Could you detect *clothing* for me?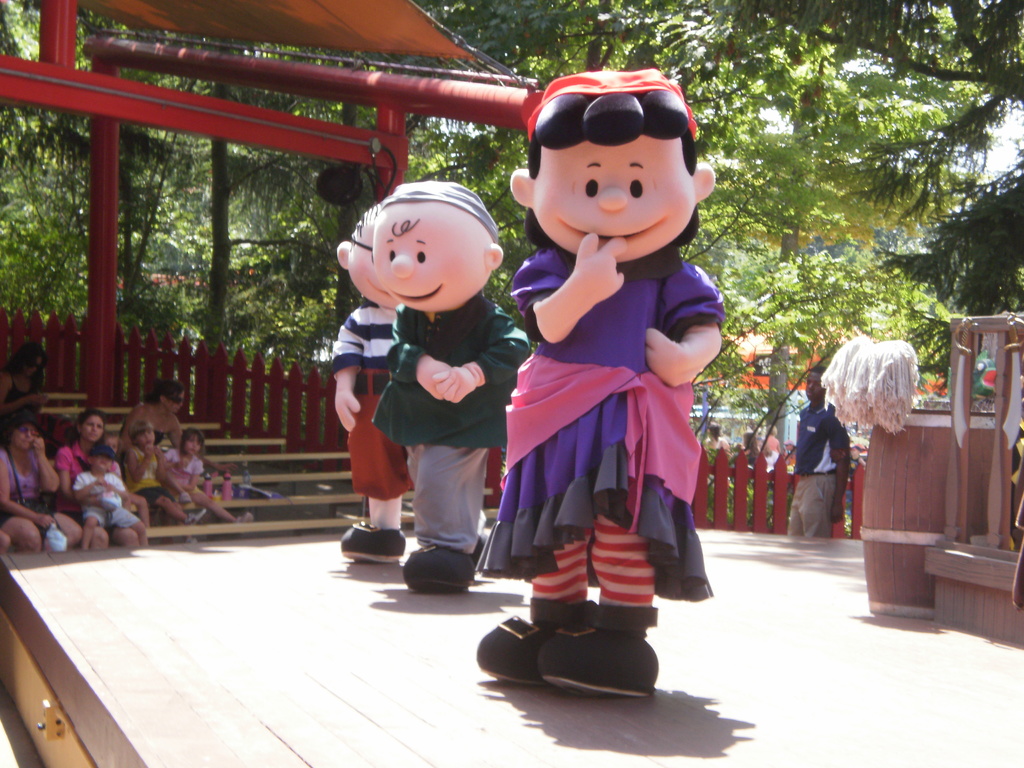
Detection result: 116, 401, 165, 461.
